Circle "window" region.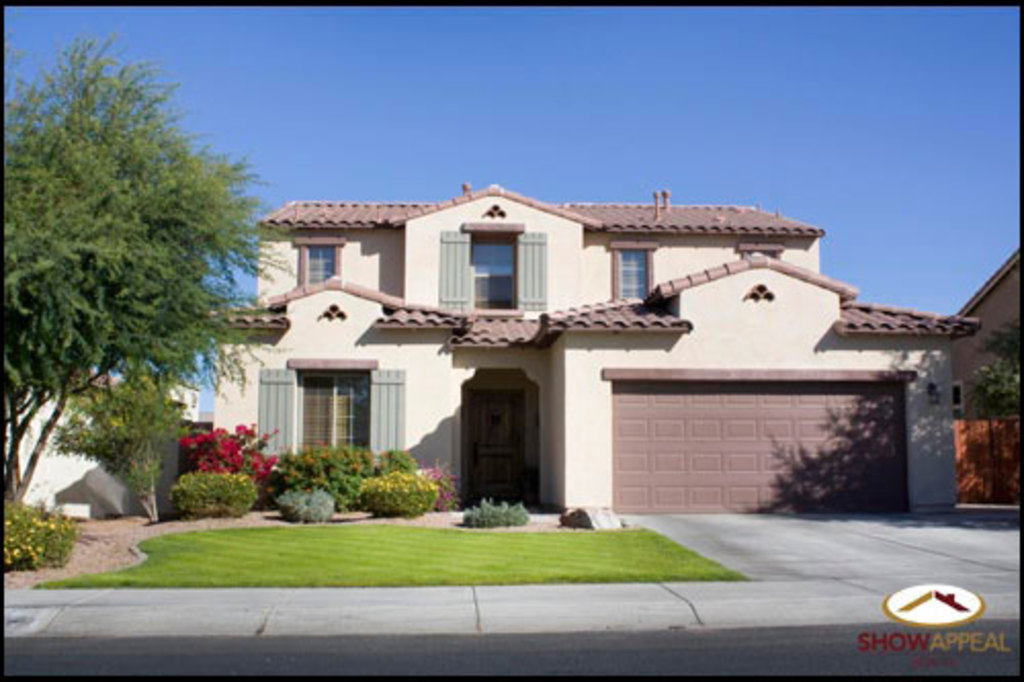
Region: left=432, top=215, right=555, bottom=313.
